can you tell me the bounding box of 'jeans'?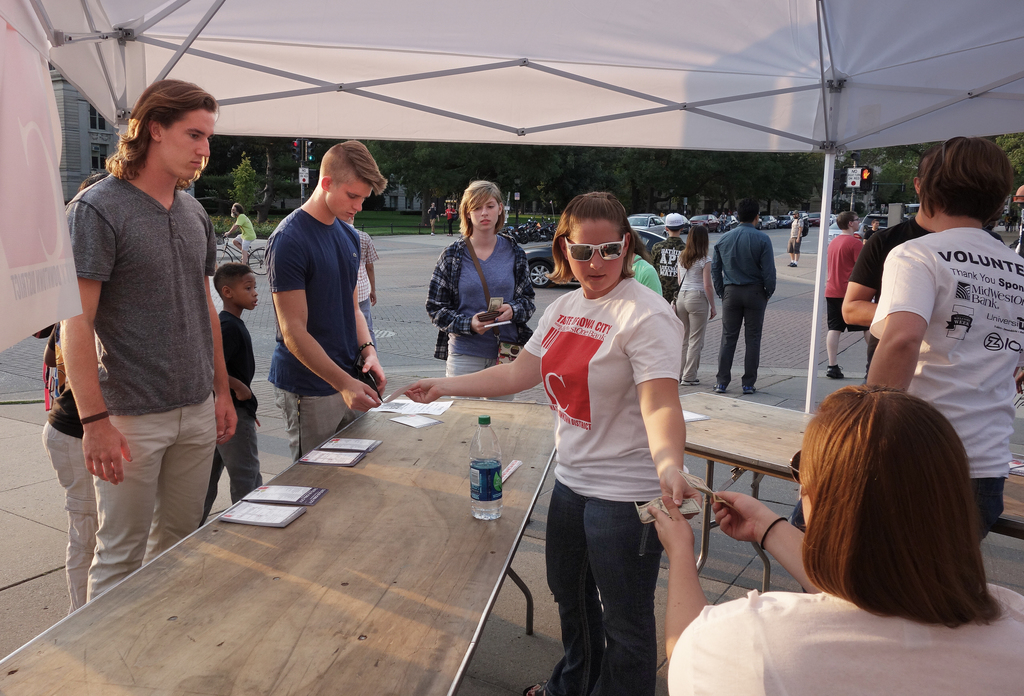
826, 297, 848, 337.
